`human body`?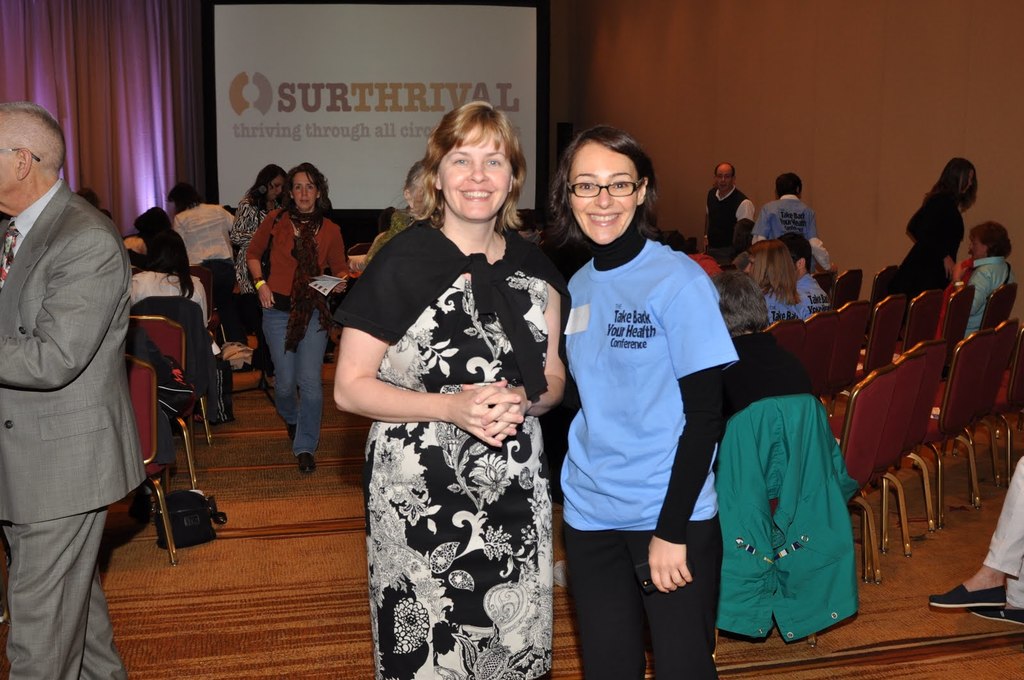
719/329/814/439
